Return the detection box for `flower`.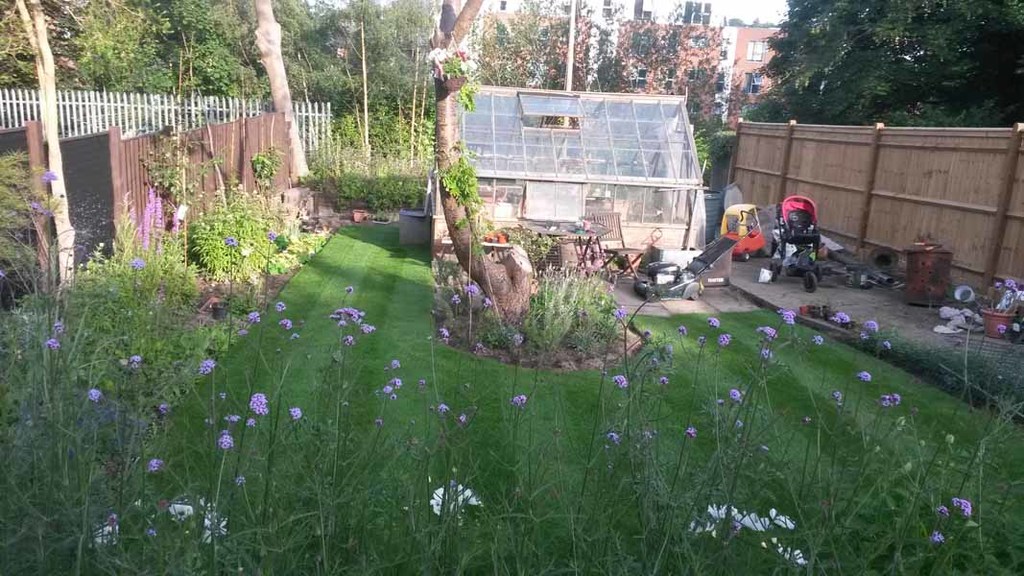
[660, 375, 672, 389].
